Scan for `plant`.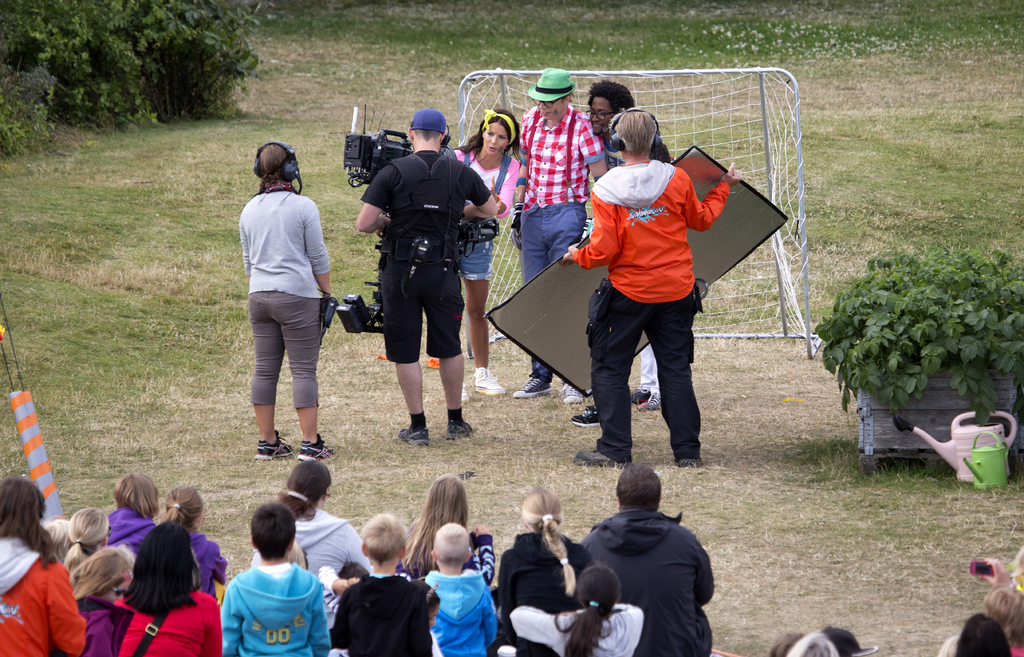
Scan result: pyautogui.locateOnScreen(0, 0, 270, 173).
